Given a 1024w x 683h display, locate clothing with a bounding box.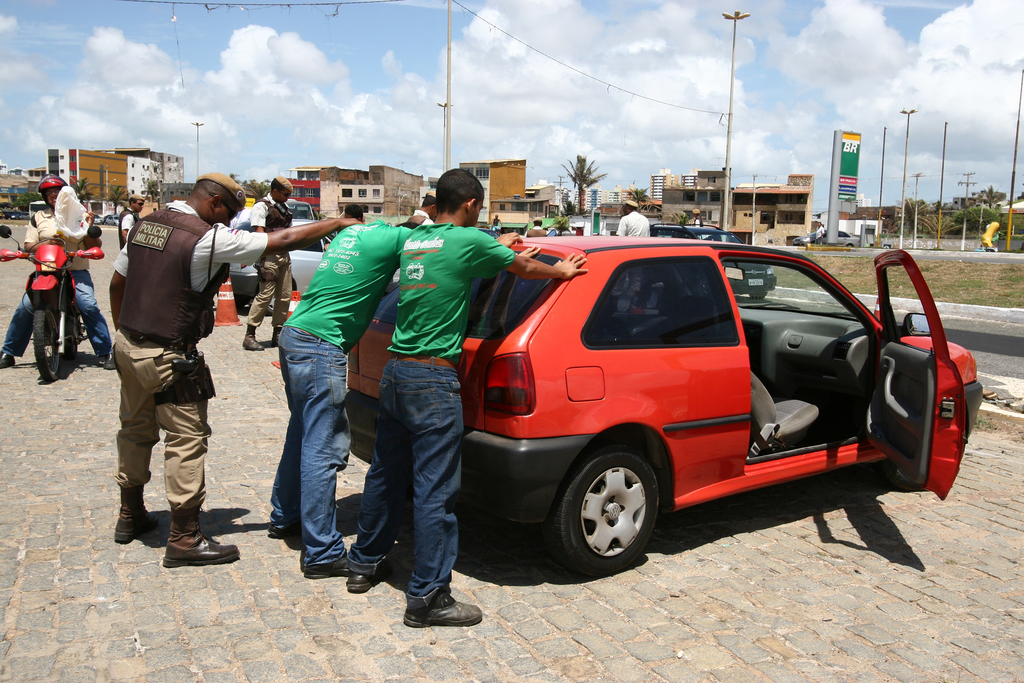
Located: detection(815, 228, 822, 242).
